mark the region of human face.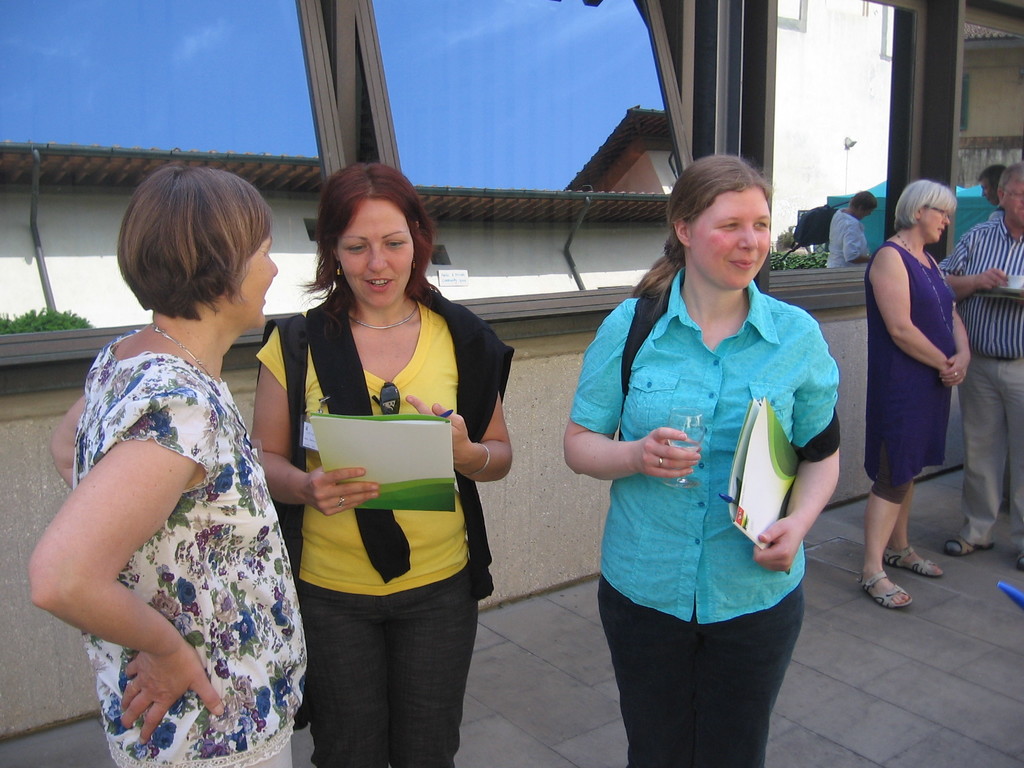
Region: locate(920, 204, 950, 243).
